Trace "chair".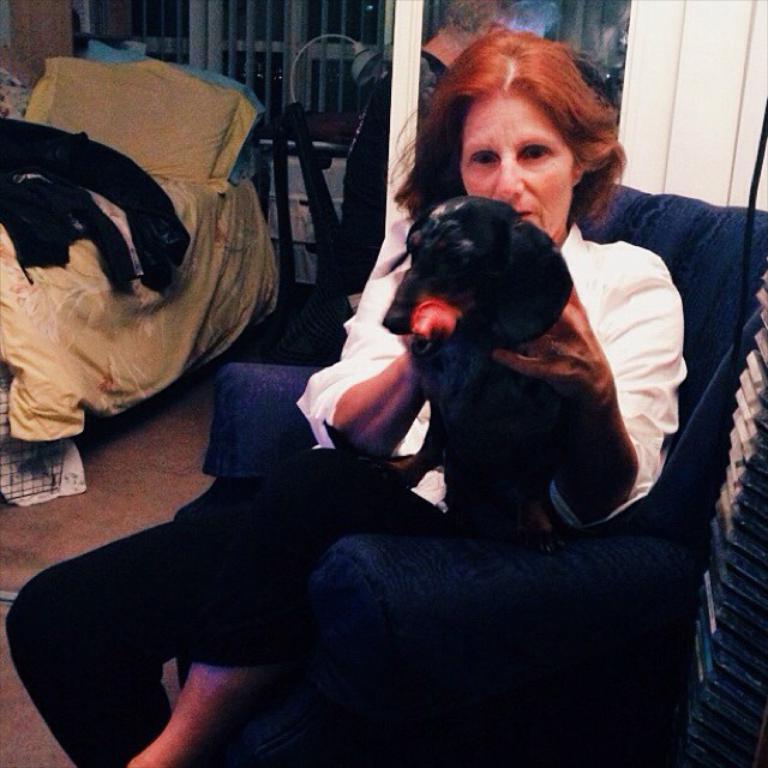
Traced to bbox(104, 152, 746, 738).
